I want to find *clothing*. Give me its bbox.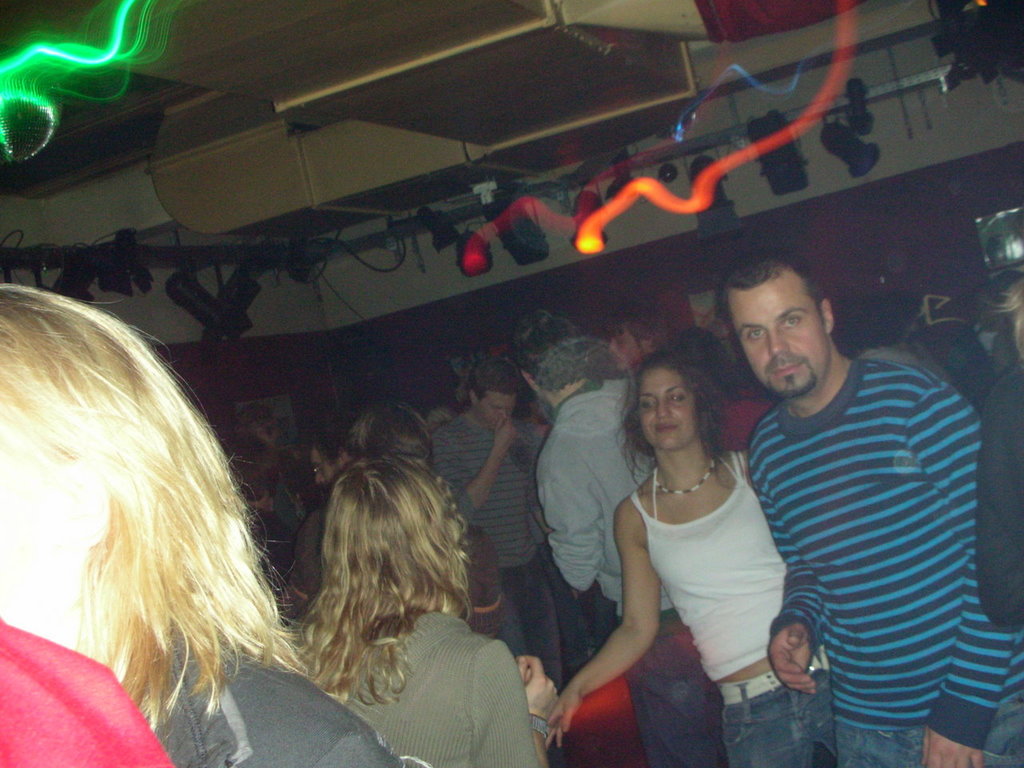
region(423, 404, 579, 686).
